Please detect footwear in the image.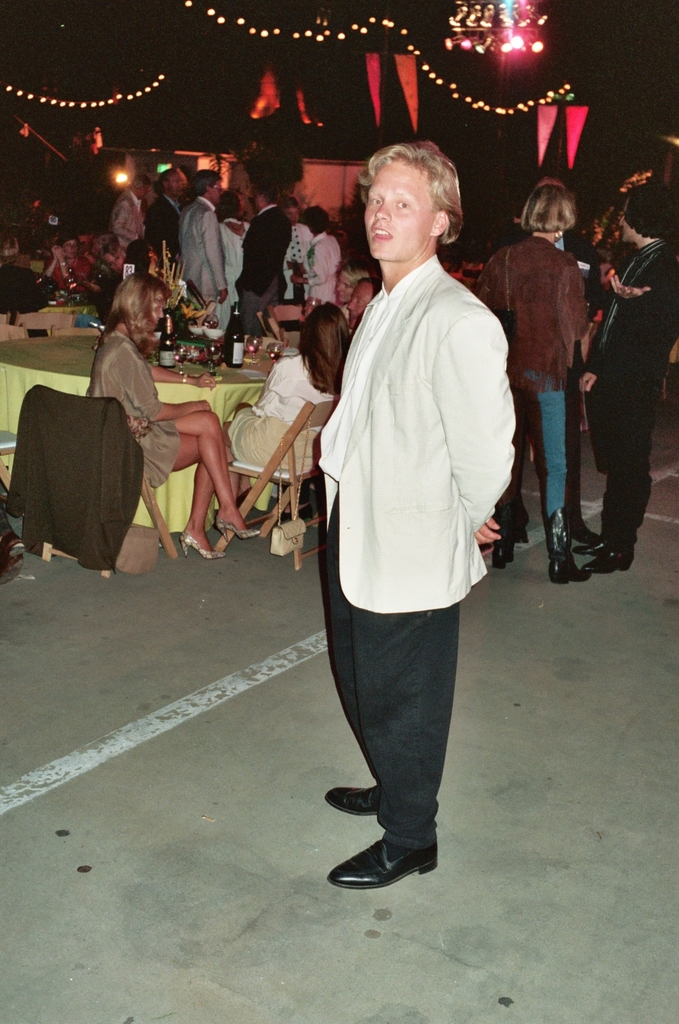
Rect(178, 533, 225, 557).
